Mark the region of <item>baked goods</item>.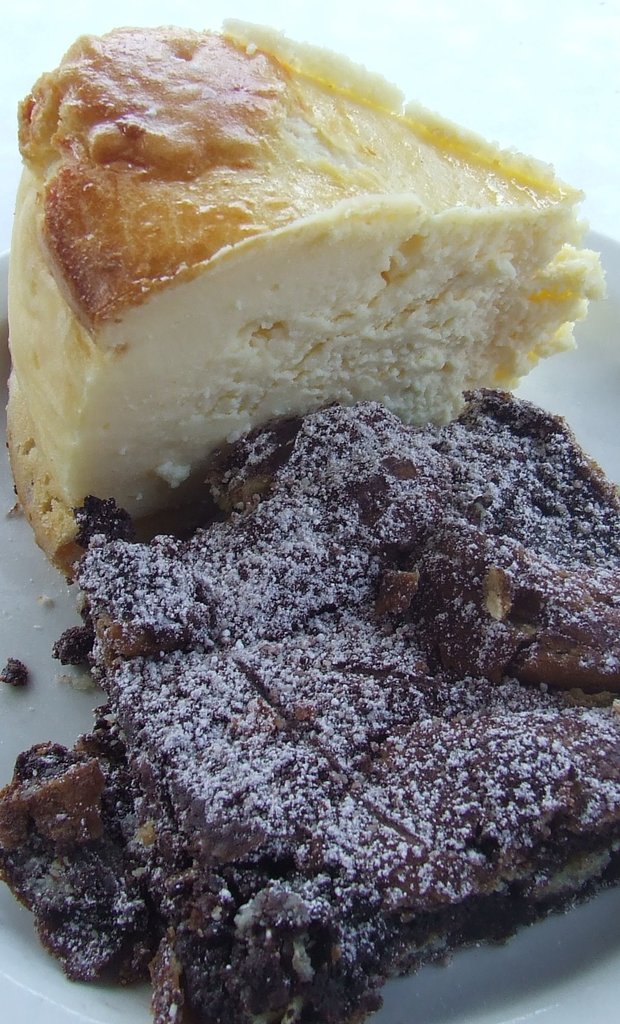
Region: [left=15, top=45, right=592, bottom=581].
